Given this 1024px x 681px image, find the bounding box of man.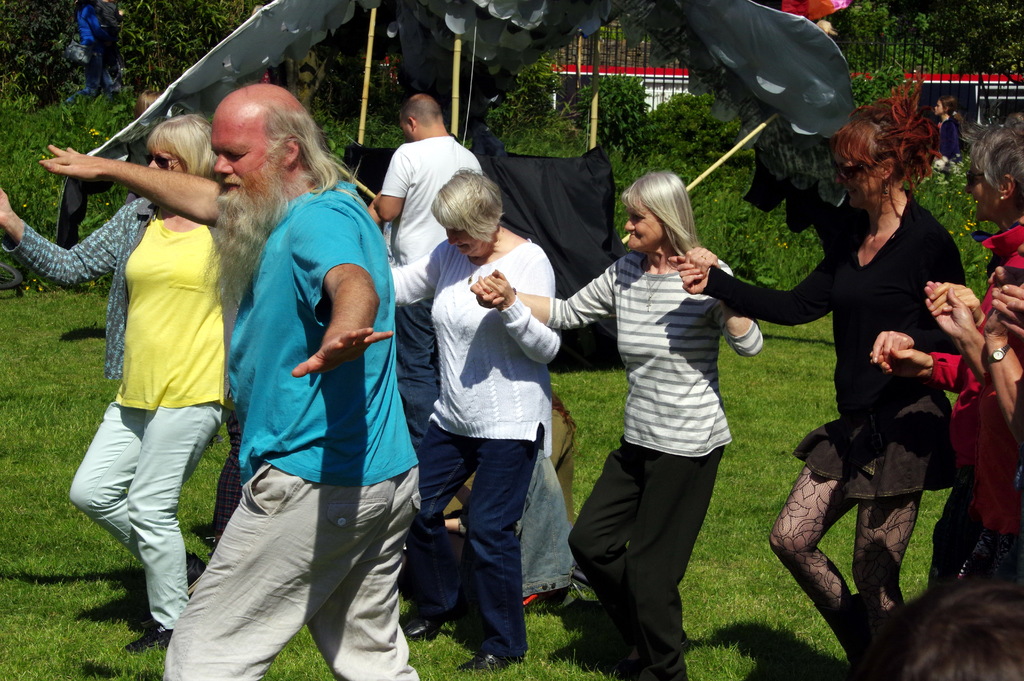
bbox(366, 88, 485, 463).
